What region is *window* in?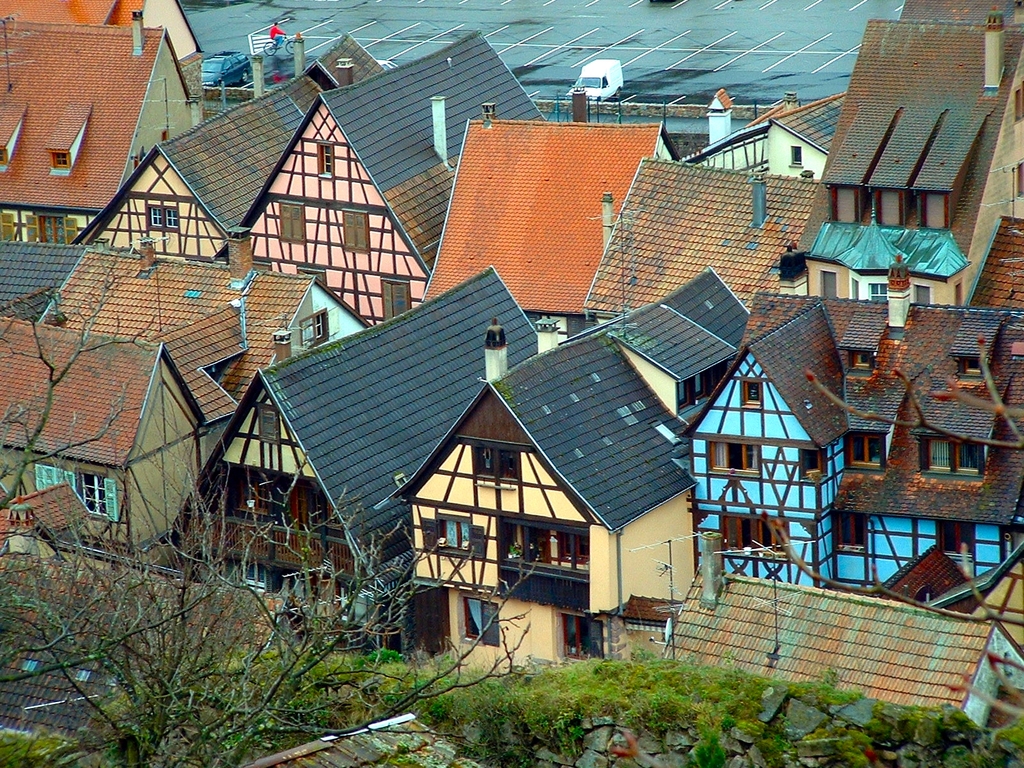
rect(724, 518, 788, 552).
